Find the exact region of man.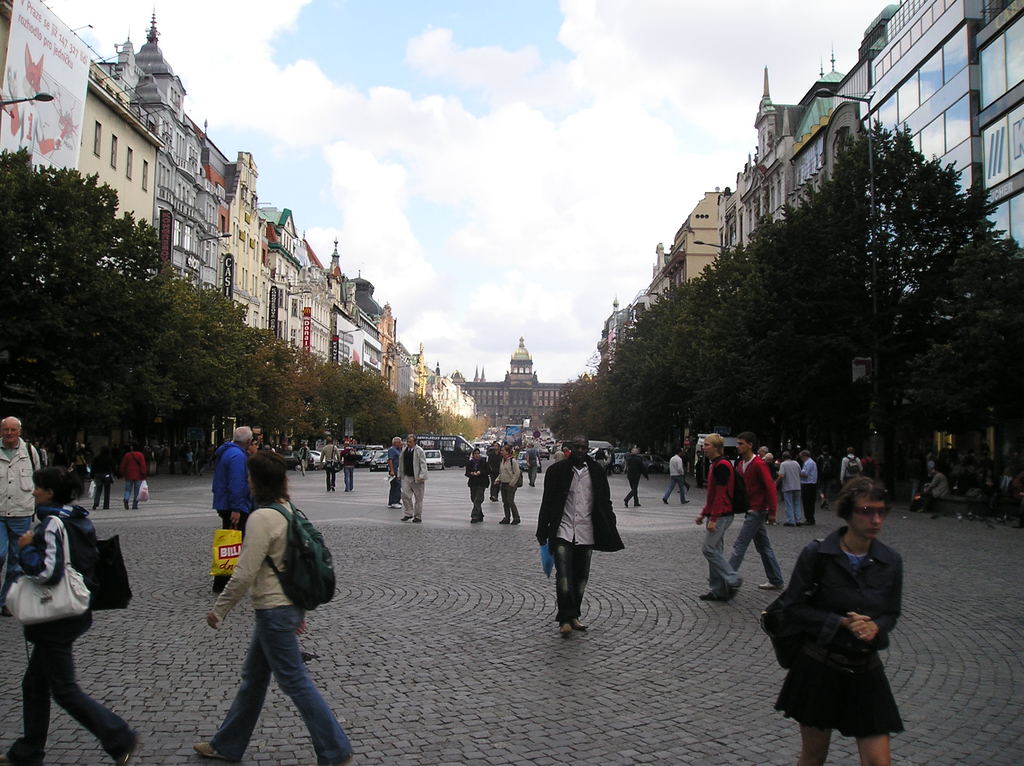
Exact region: x1=778, y1=450, x2=803, y2=523.
